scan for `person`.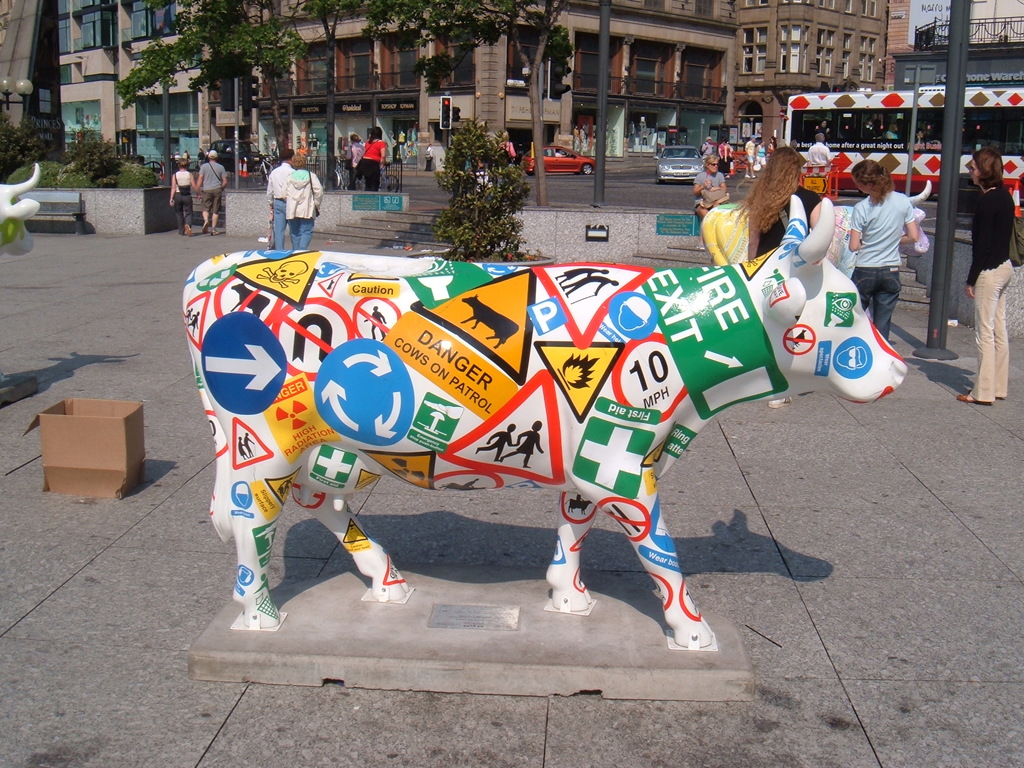
Scan result: x1=420 y1=143 x2=435 y2=171.
